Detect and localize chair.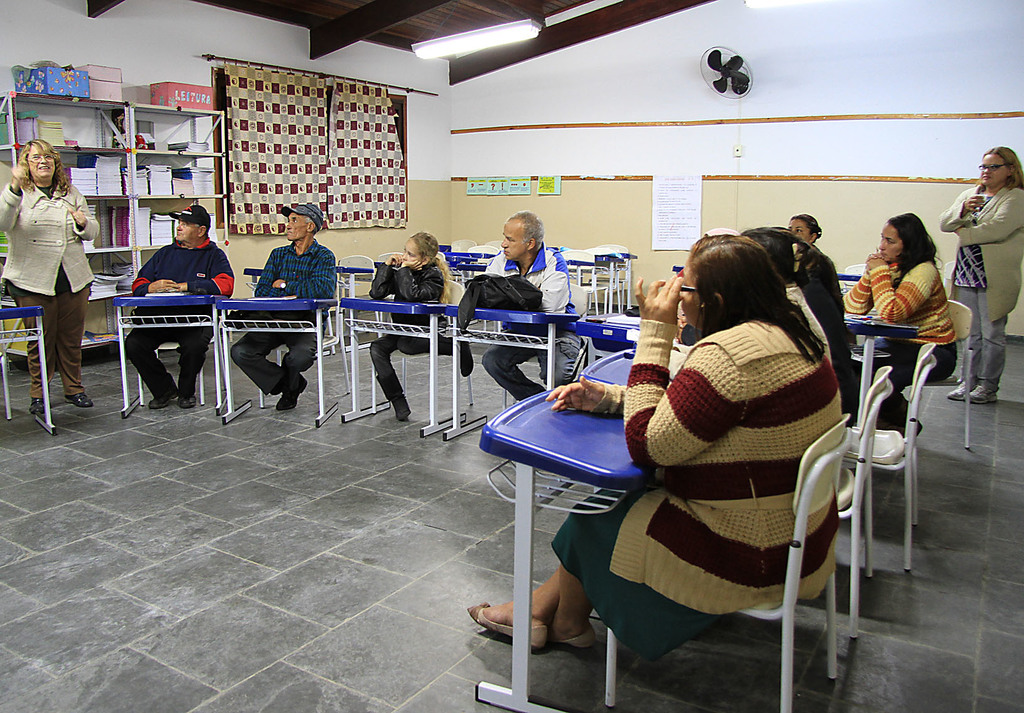
Localized at box=[840, 339, 934, 574].
